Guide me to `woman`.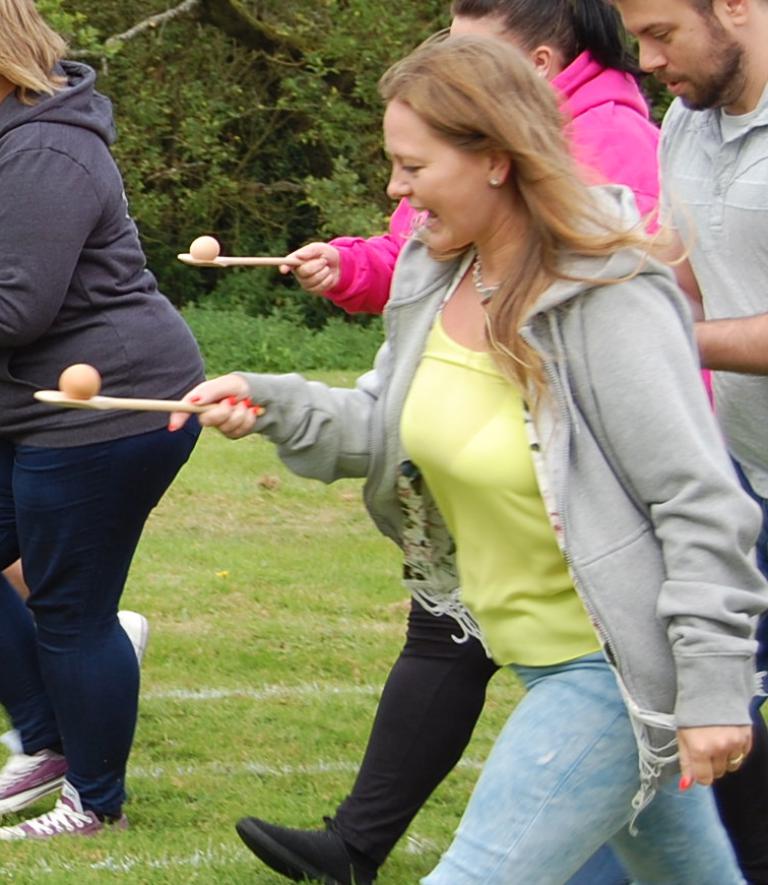
Guidance: detection(165, 25, 764, 883).
